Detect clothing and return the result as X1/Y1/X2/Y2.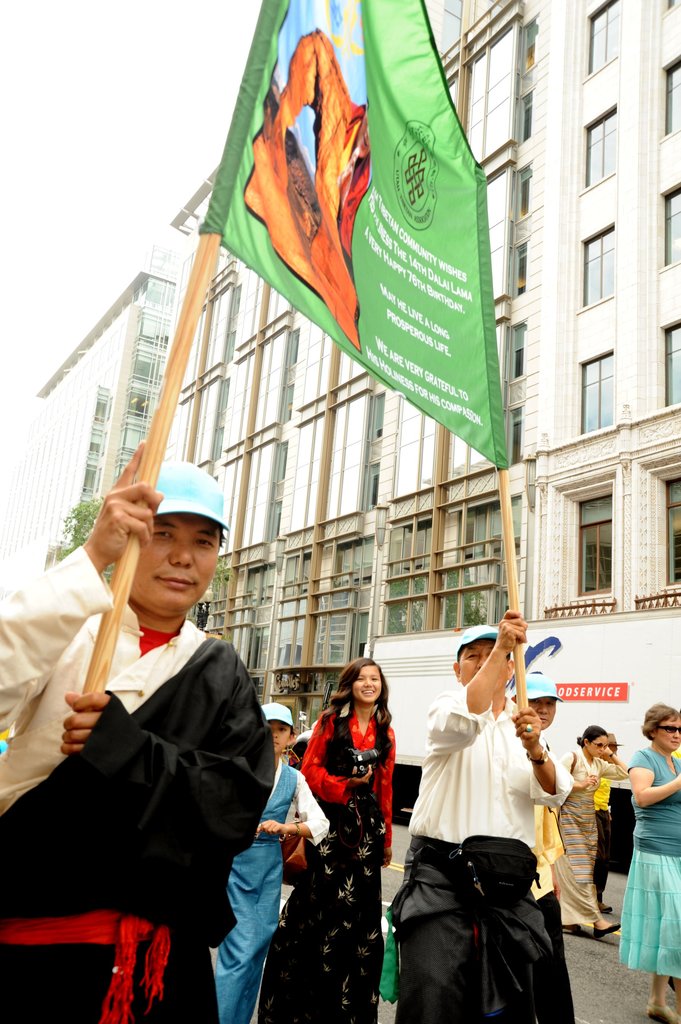
554/743/612/921.
